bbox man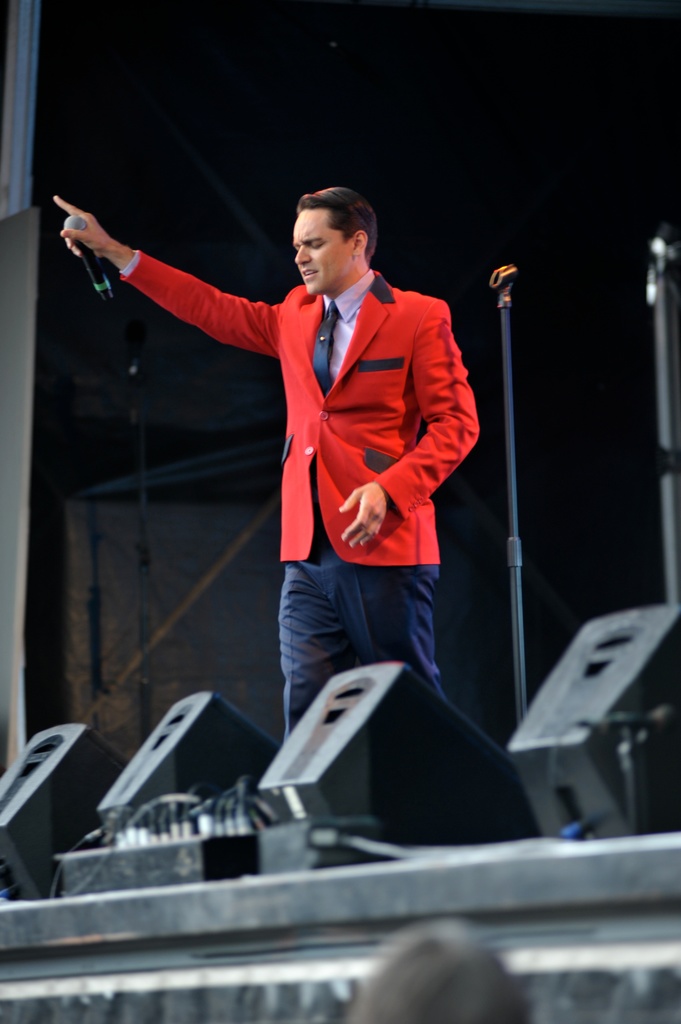
{"x1": 106, "y1": 186, "x2": 509, "y2": 803}
